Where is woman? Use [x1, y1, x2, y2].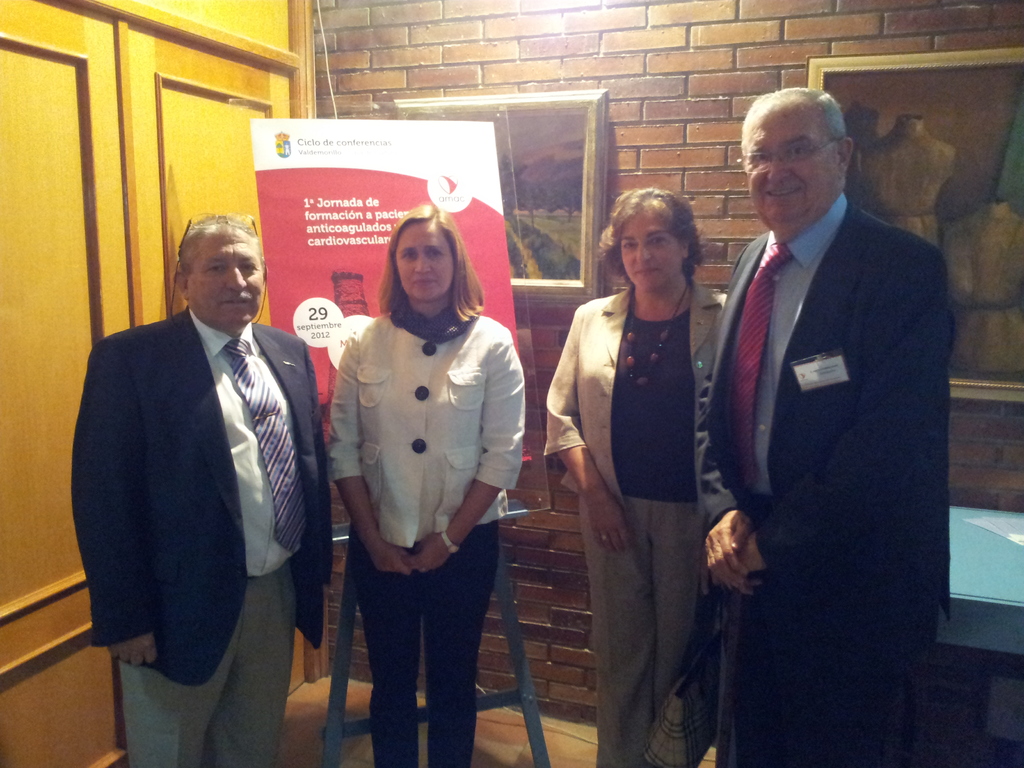
[316, 200, 520, 751].
